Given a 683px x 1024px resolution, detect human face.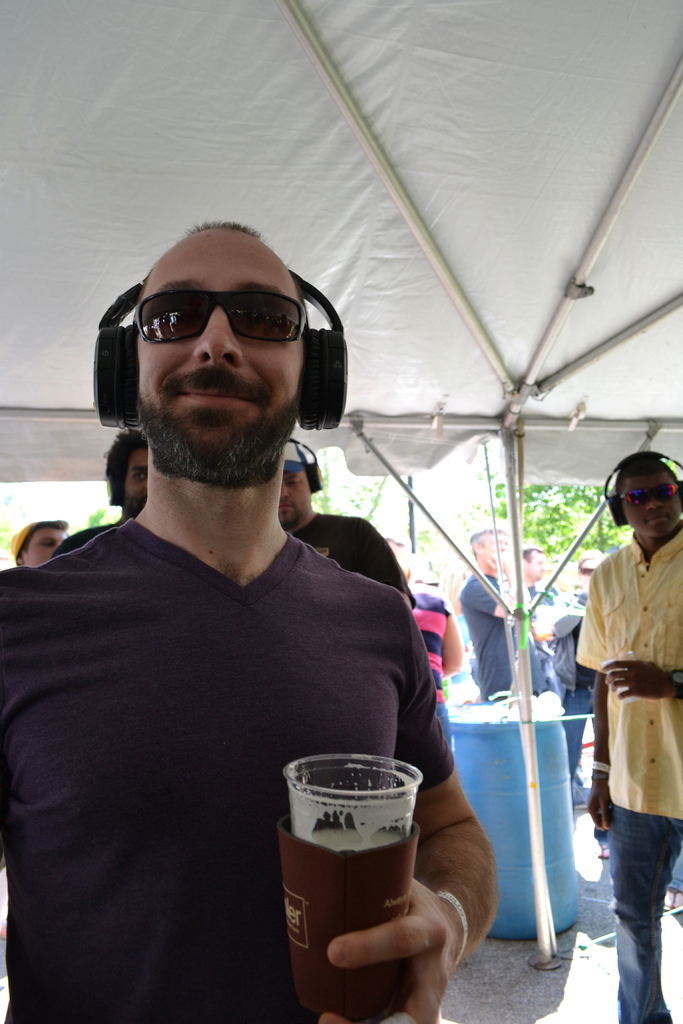
bbox=[616, 467, 682, 548].
